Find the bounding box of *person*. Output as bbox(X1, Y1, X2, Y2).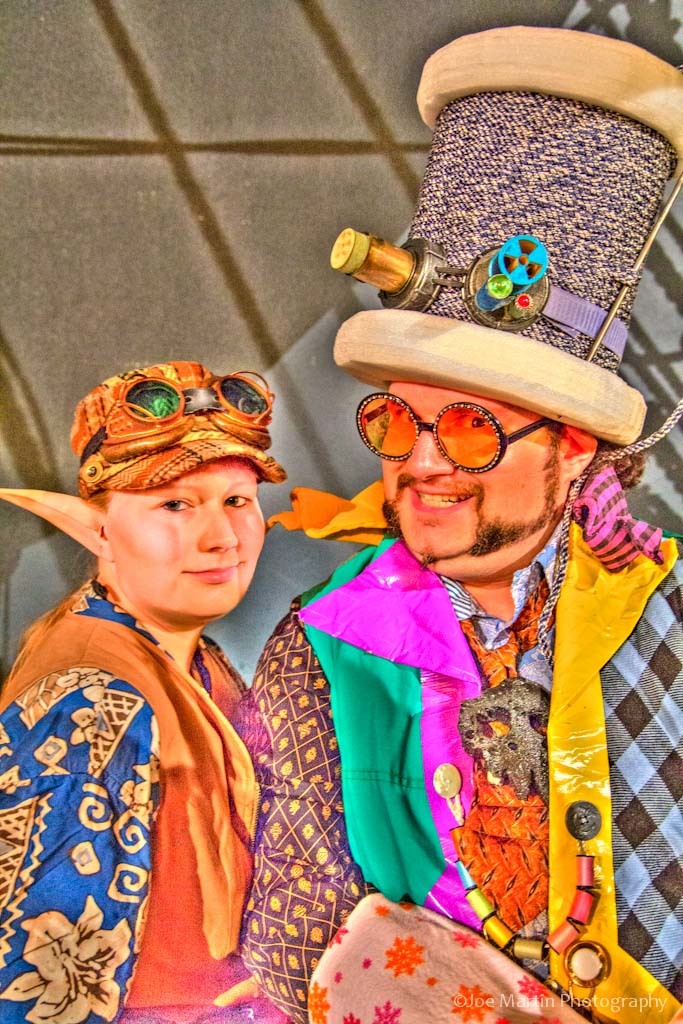
bbox(0, 361, 284, 1023).
